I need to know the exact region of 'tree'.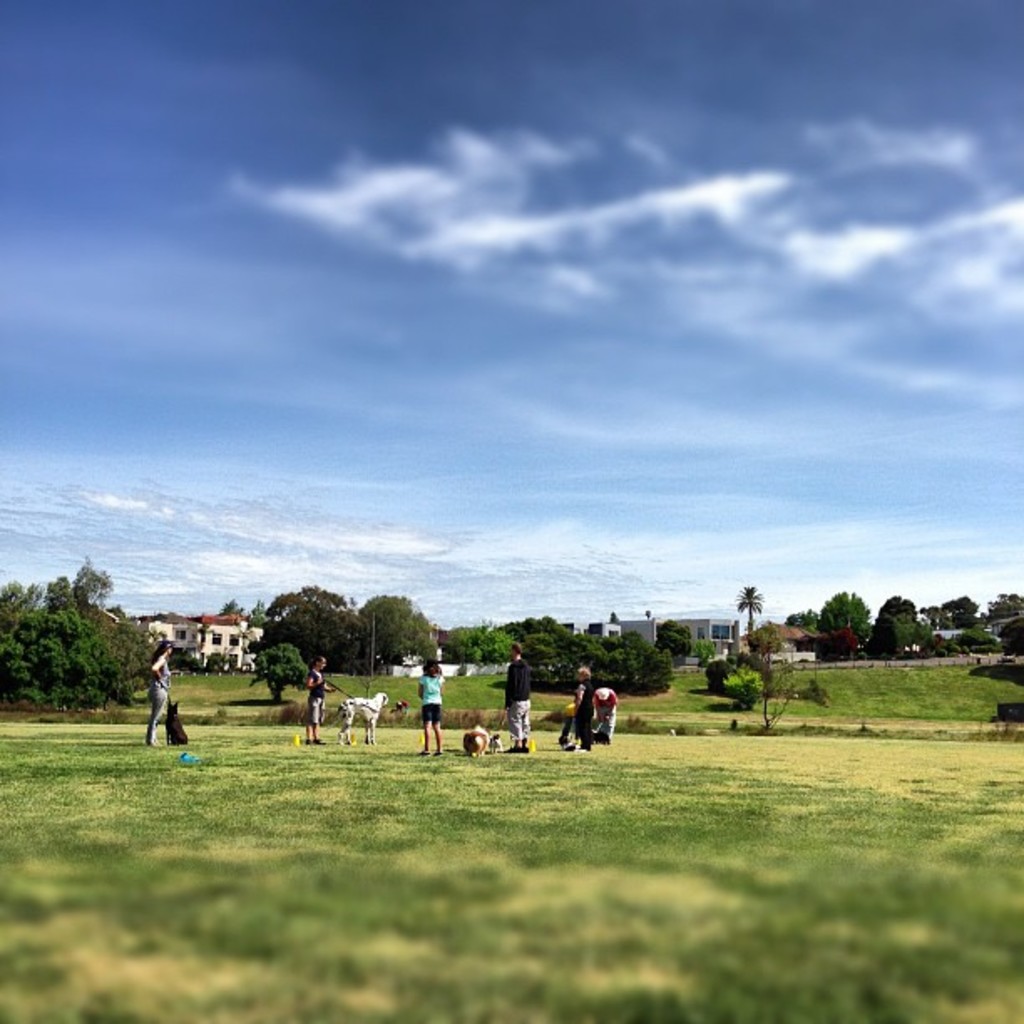
Region: <bbox>72, 550, 115, 634</bbox>.
